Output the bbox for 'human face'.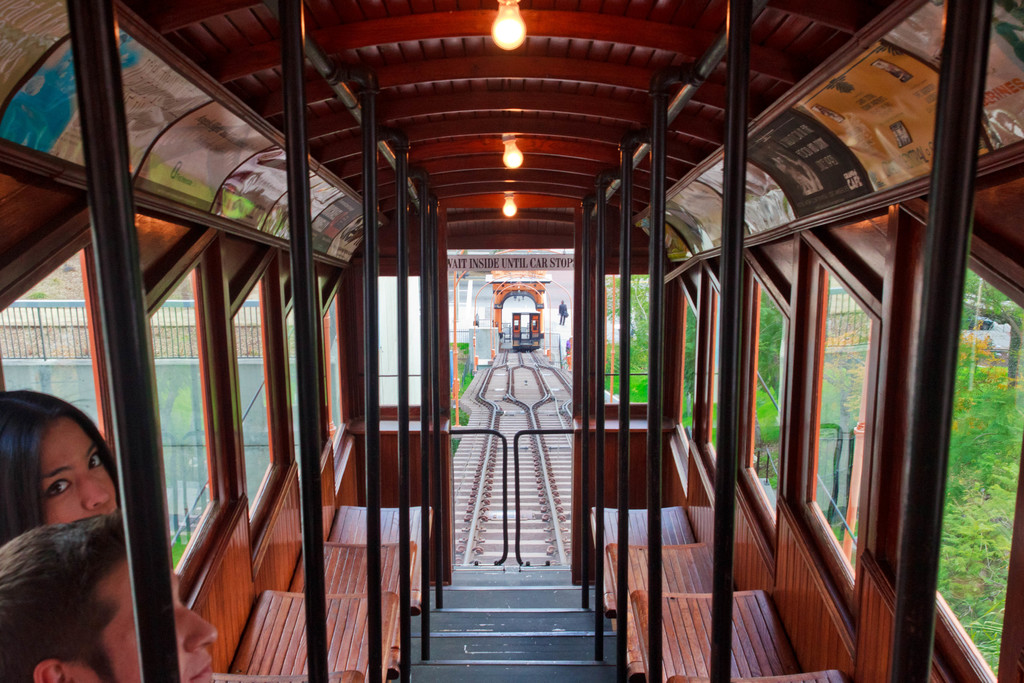
[76,555,220,682].
